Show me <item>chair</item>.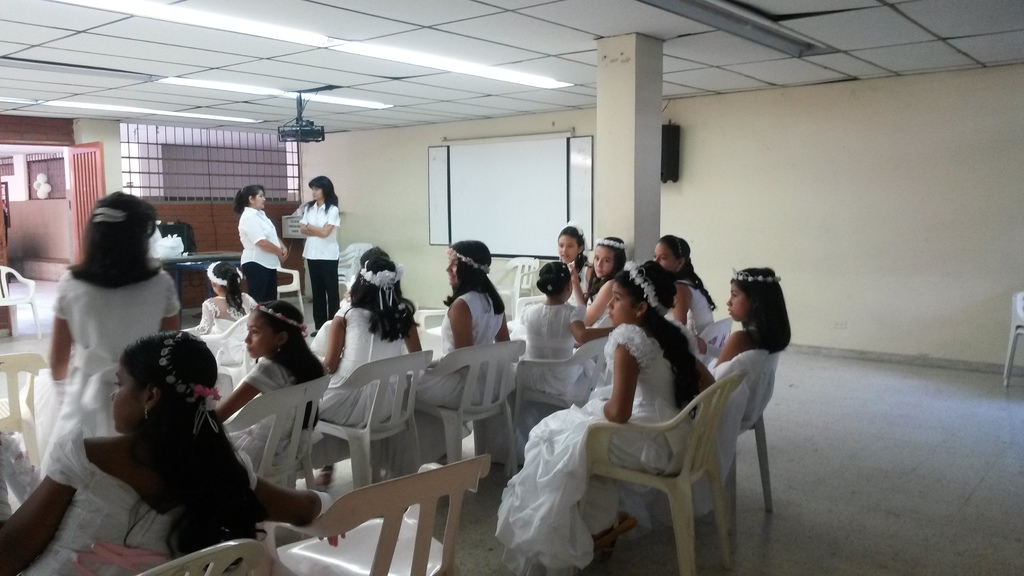
<item>chair</item> is here: detection(710, 315, 736, 356).
